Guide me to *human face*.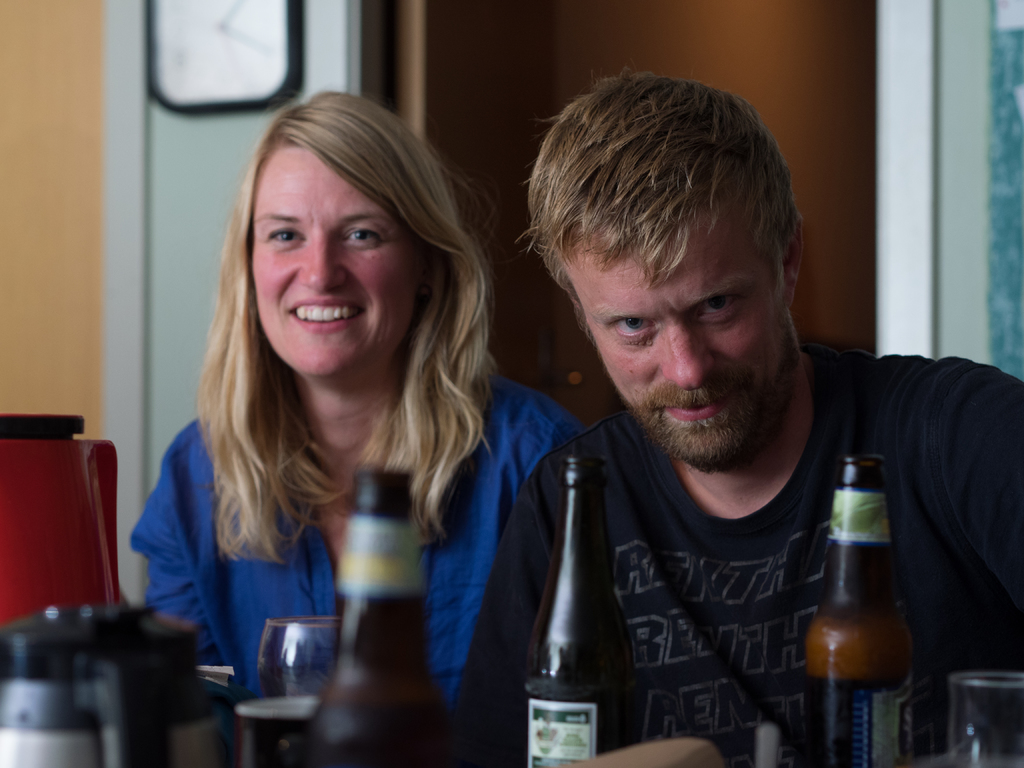
Guidance: bbox=(243, 155, 420, 372).
